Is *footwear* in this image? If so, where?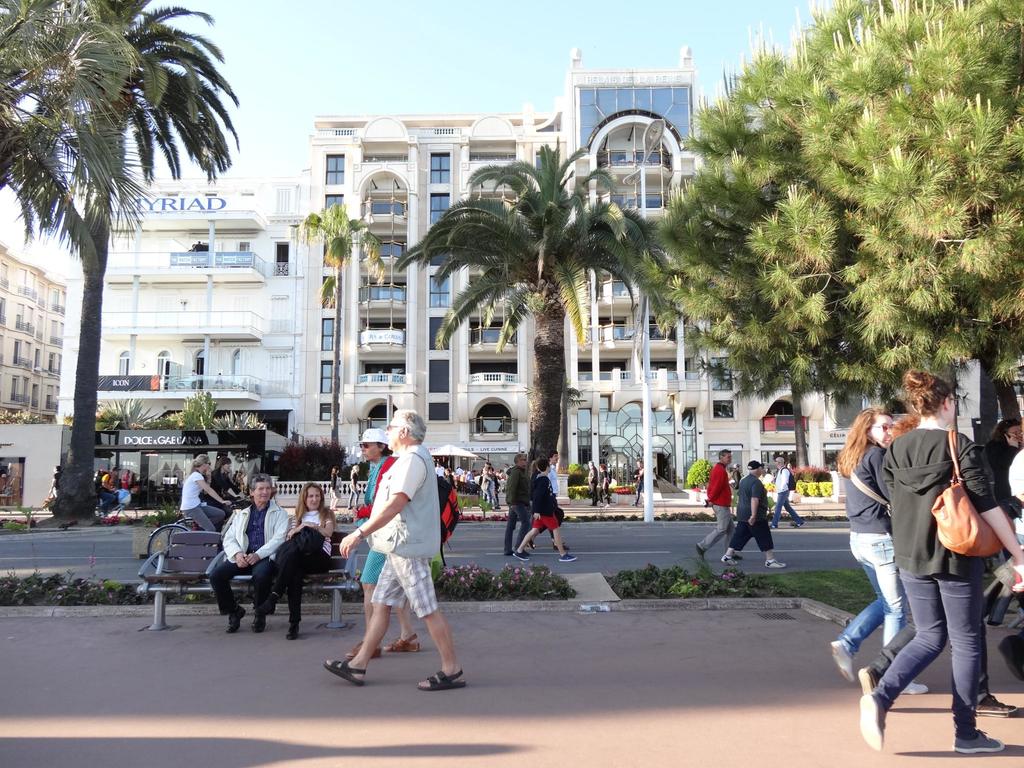
Yes, at [346,641,385,658].
